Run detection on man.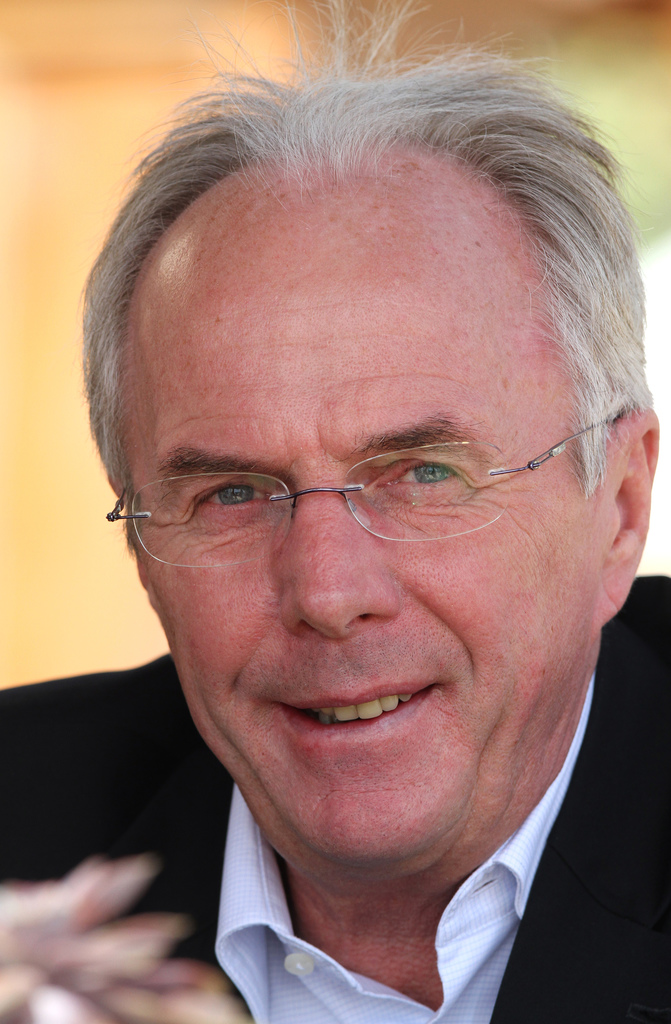
Result: detection(26, 60, 670, 1022).
